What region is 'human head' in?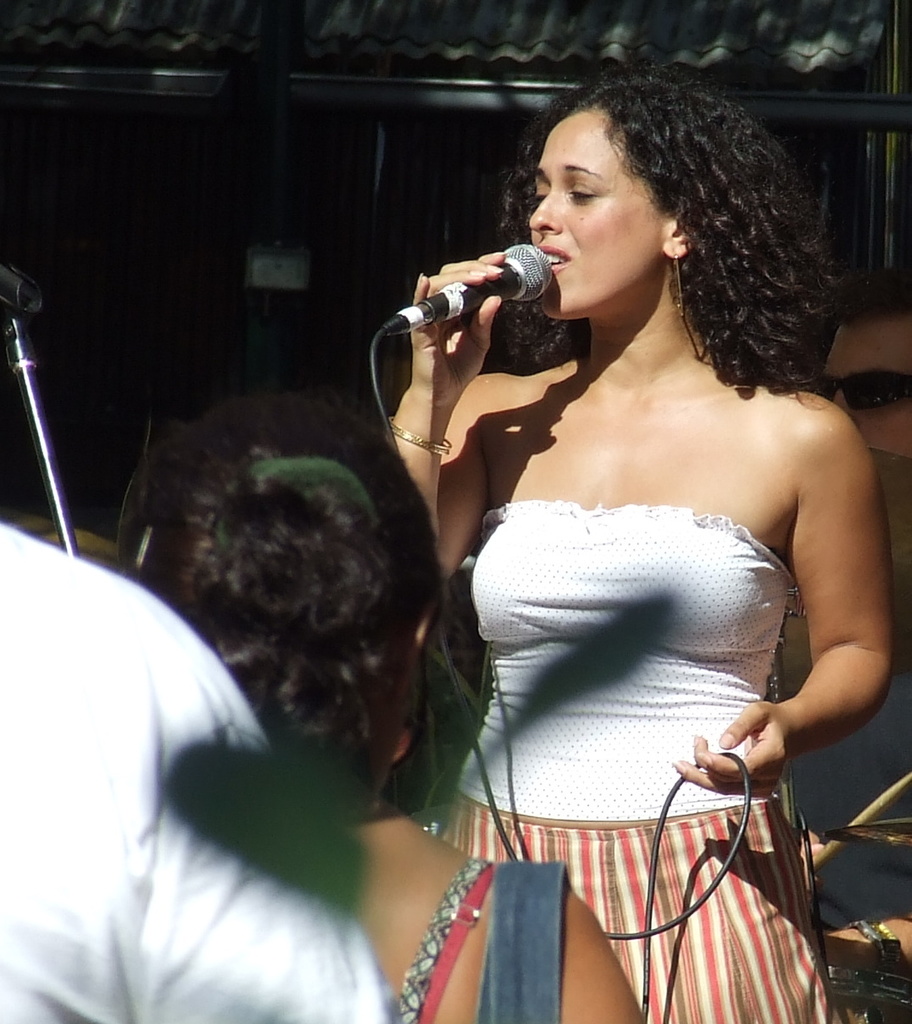
(left=487, top=70, right=821, bottom=353).
